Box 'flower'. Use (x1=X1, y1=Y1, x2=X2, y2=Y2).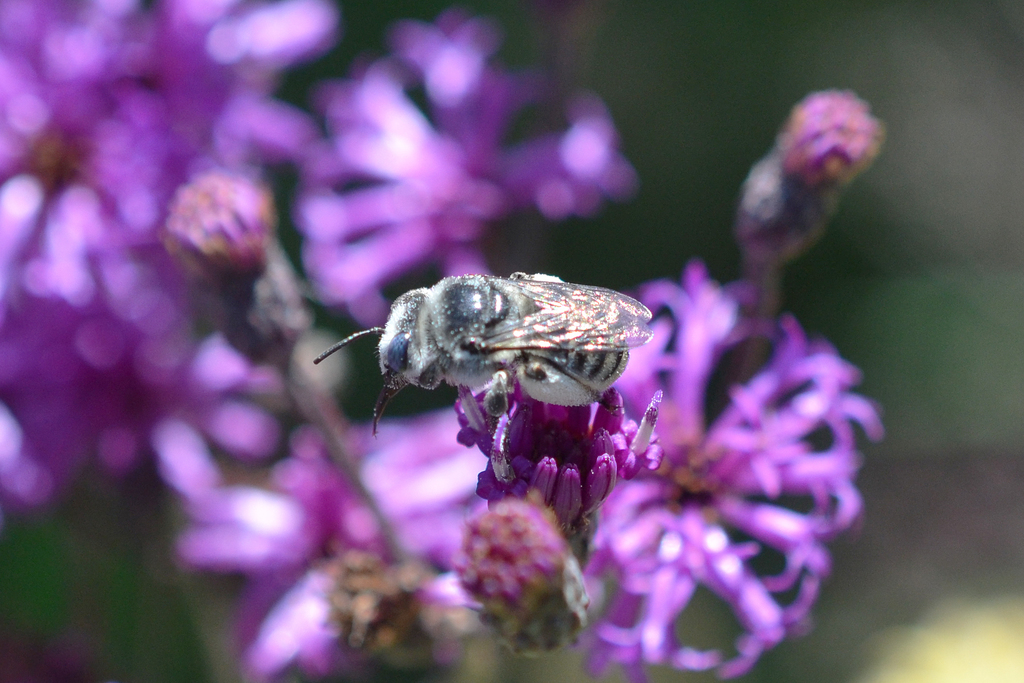
(x1=779, y1=72, x2=892, y2=194).
